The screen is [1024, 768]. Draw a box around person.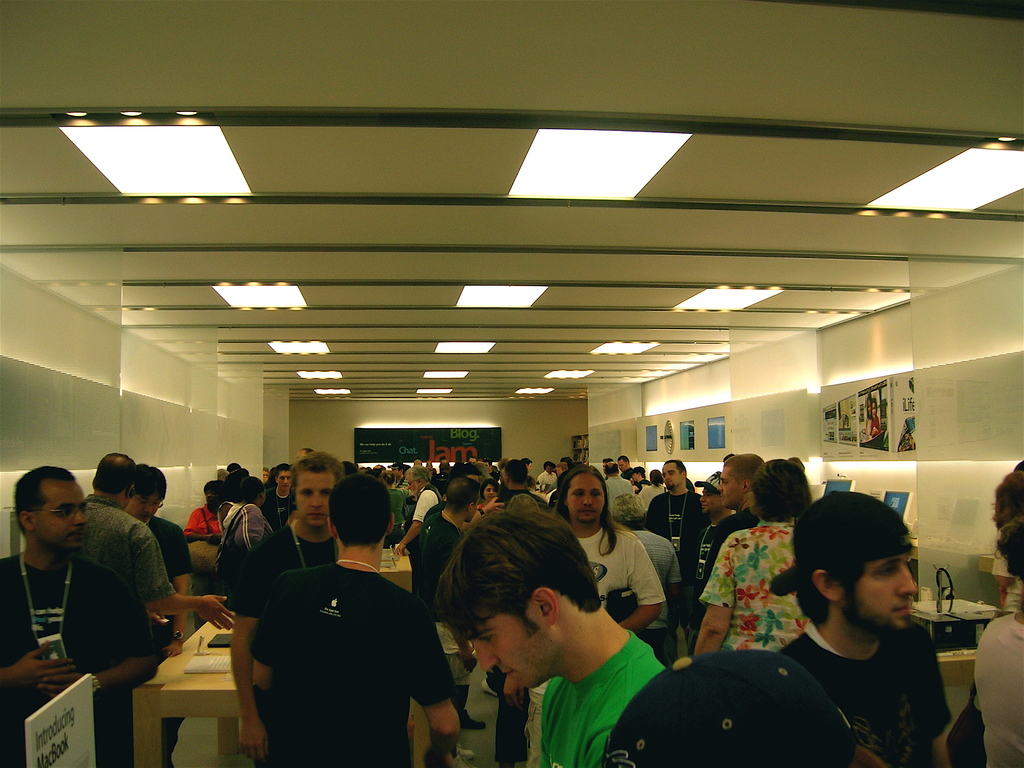
(left=373, top=463, right=384, bottom=472).
